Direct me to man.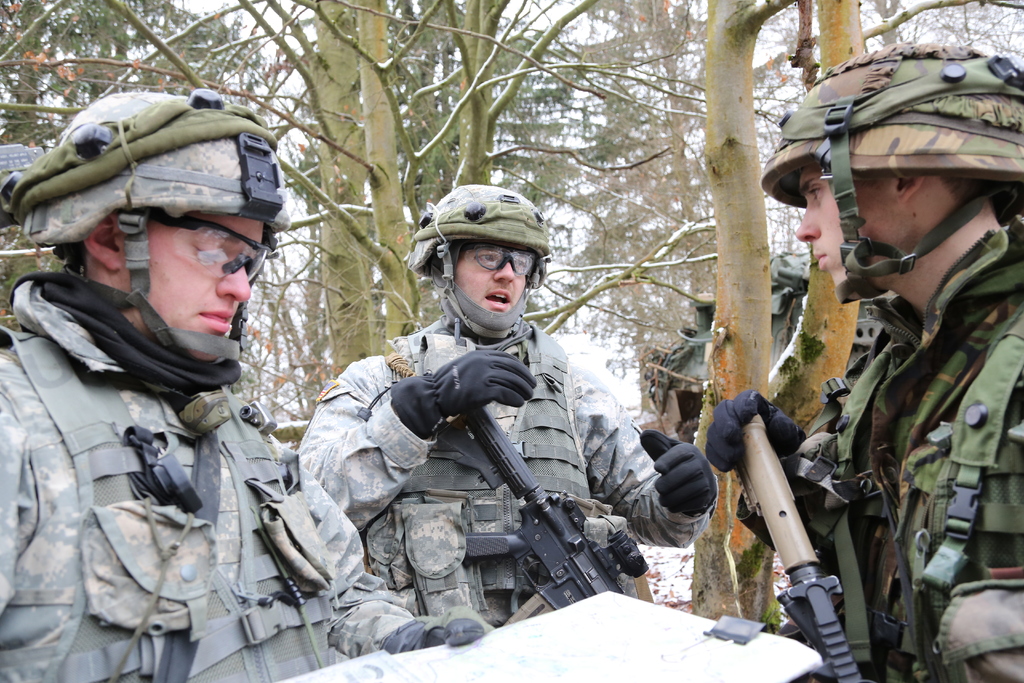
Direction: rect(721, 52, 1023, 680).
